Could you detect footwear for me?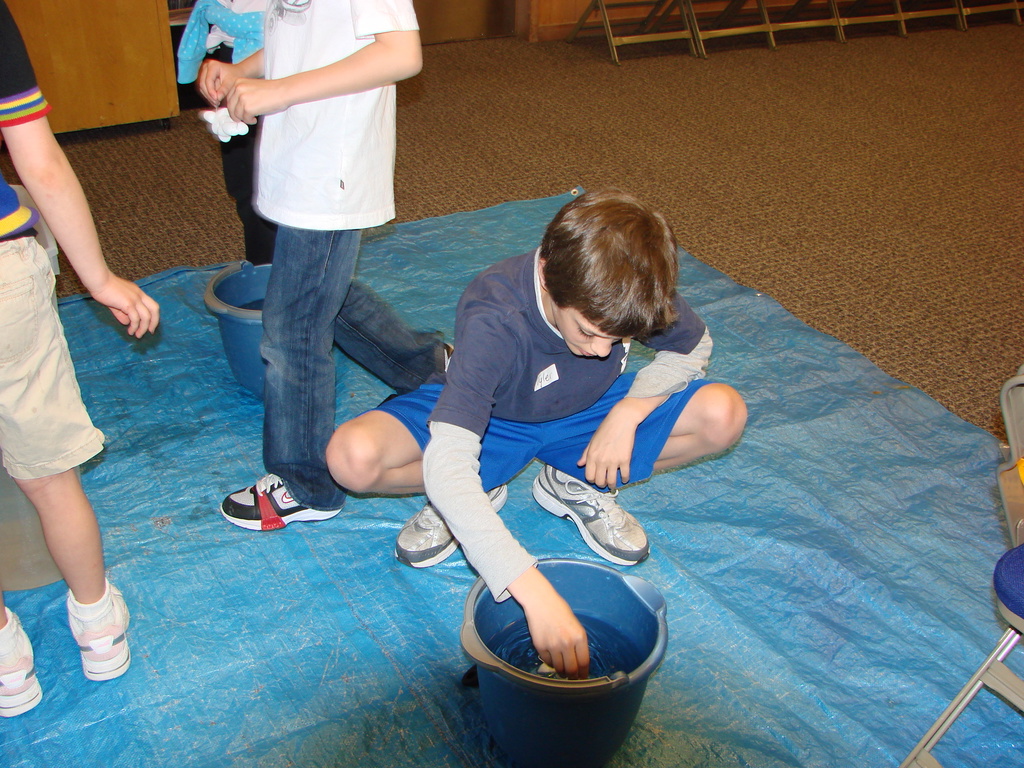
Detection result: 389:477:506:569.
